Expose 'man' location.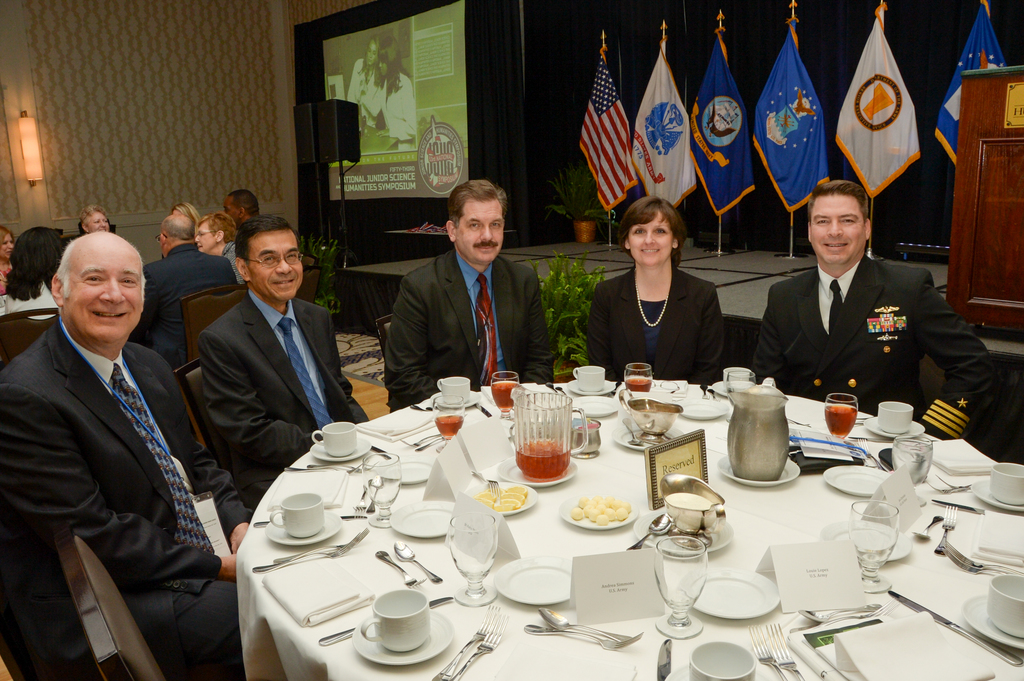
Exposed at [left=219, top=188, right=258, bottom=232].
